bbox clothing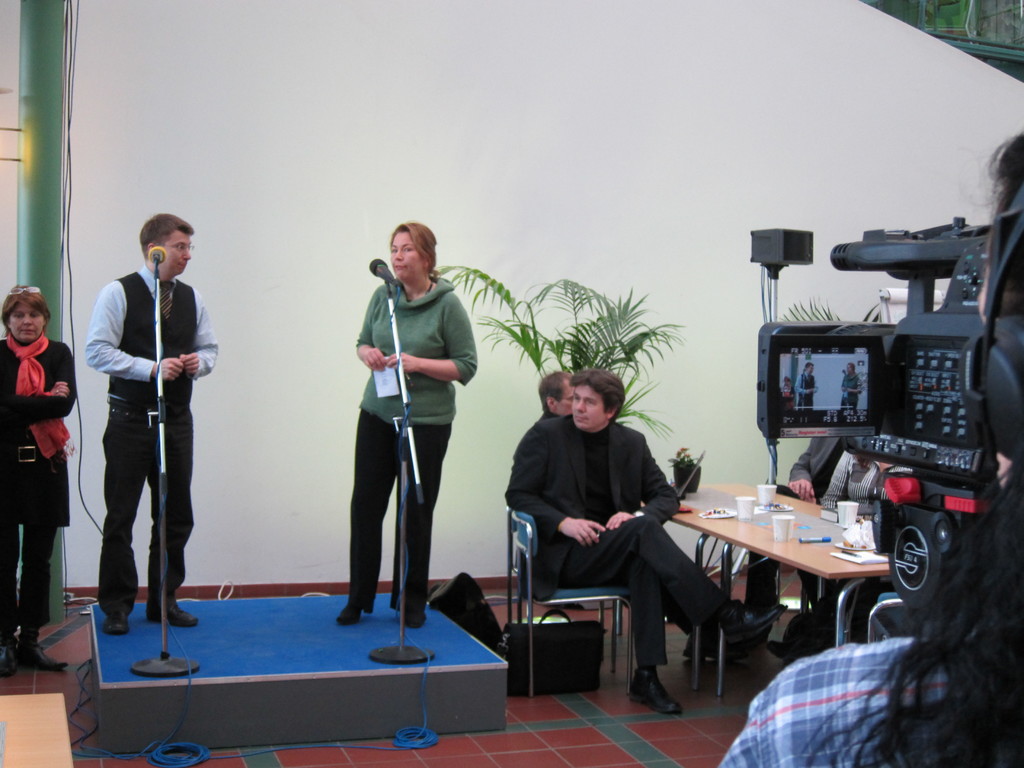
rect(0, 326, 79, 643)
